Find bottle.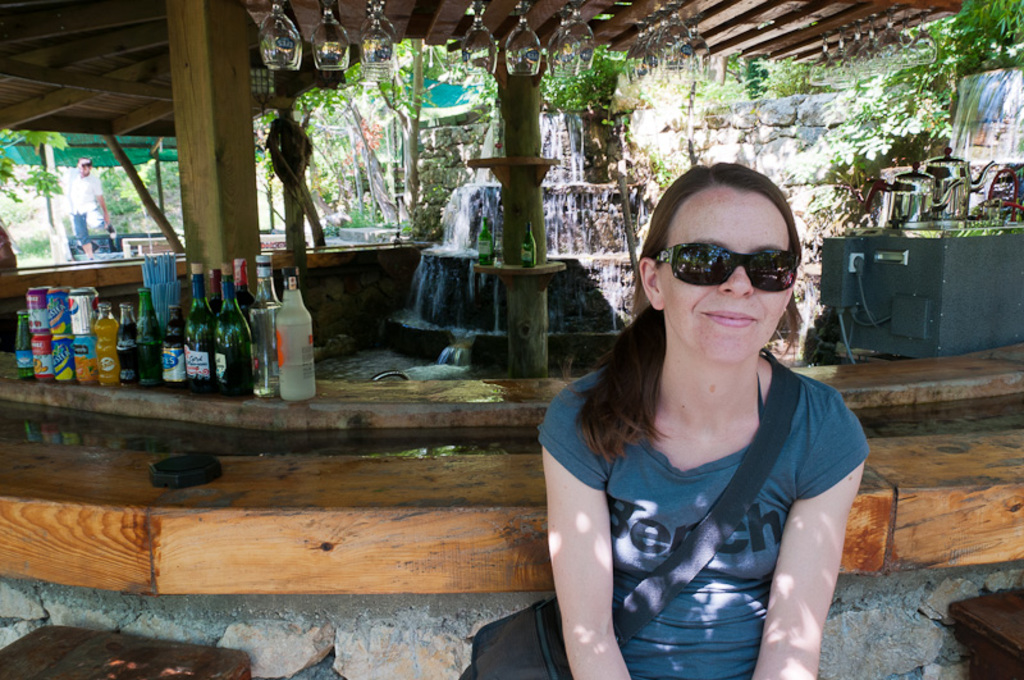
[141,287,161,385].
